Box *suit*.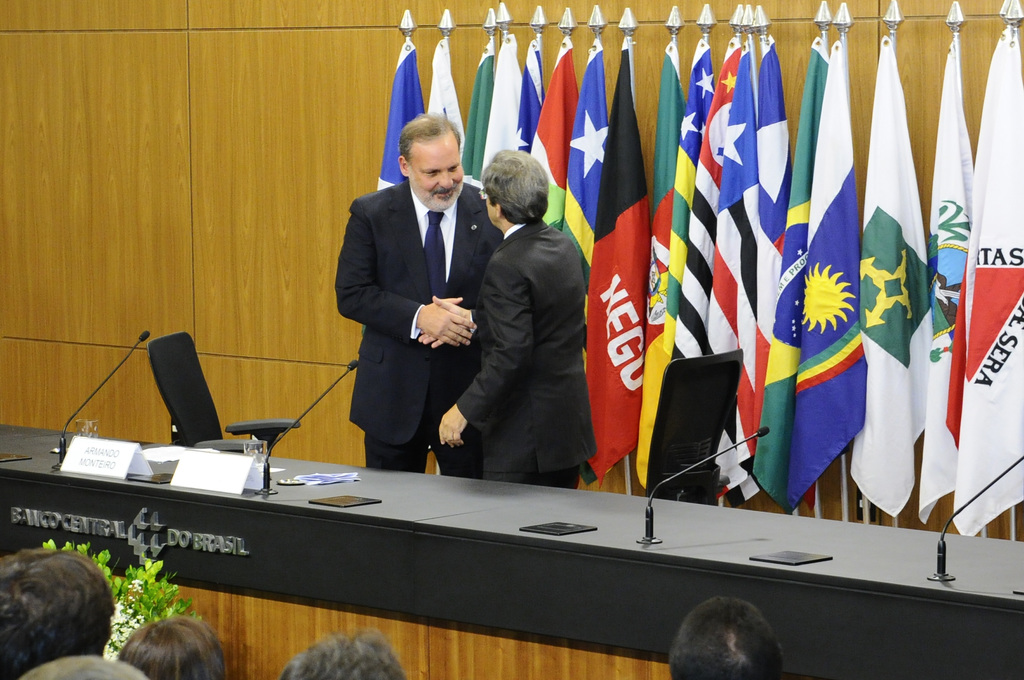
select_region(455, 219, 601, 490).
